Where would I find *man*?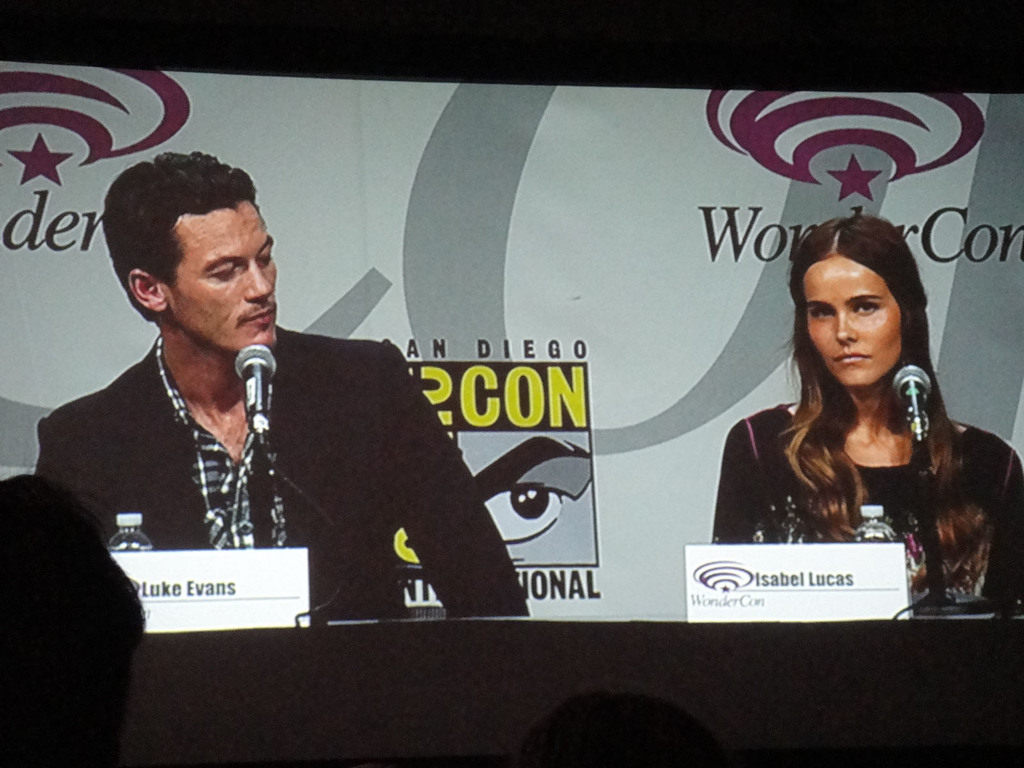
At <region>33, 157, 447, 632</region>.
